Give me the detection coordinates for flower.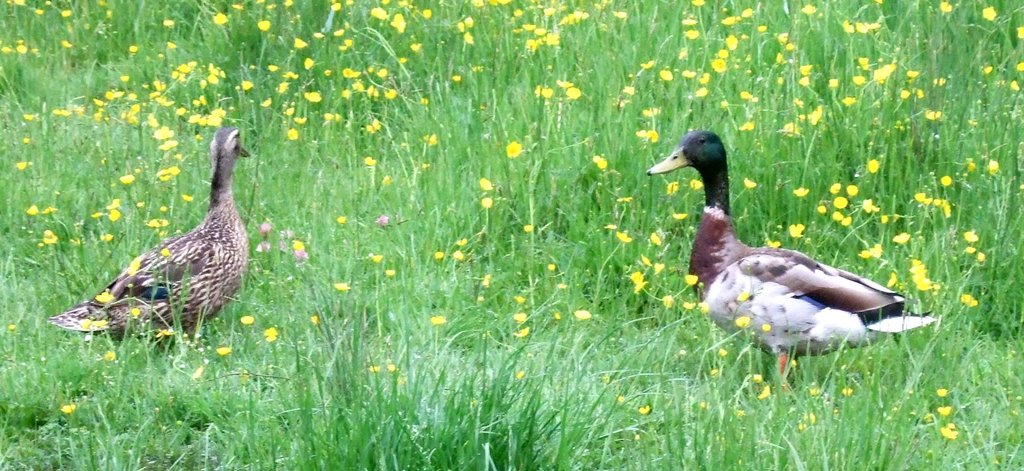
(x1=736, y1=291, x2=749, y2=300).
